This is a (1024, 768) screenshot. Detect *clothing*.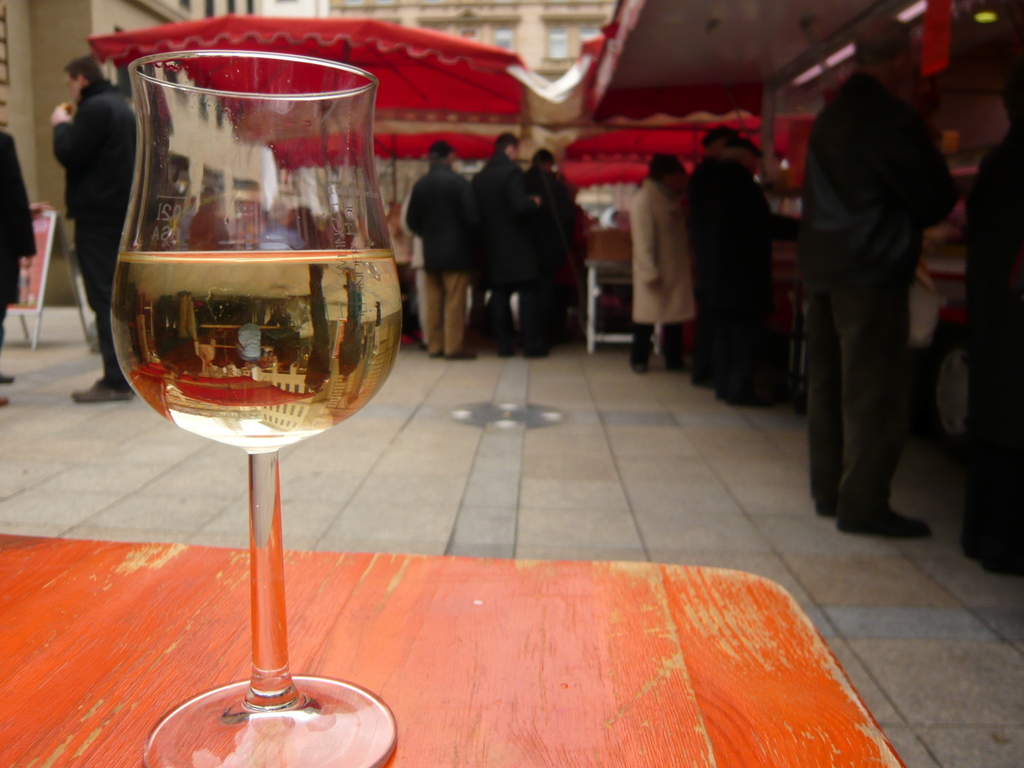
51,86,144,385.
